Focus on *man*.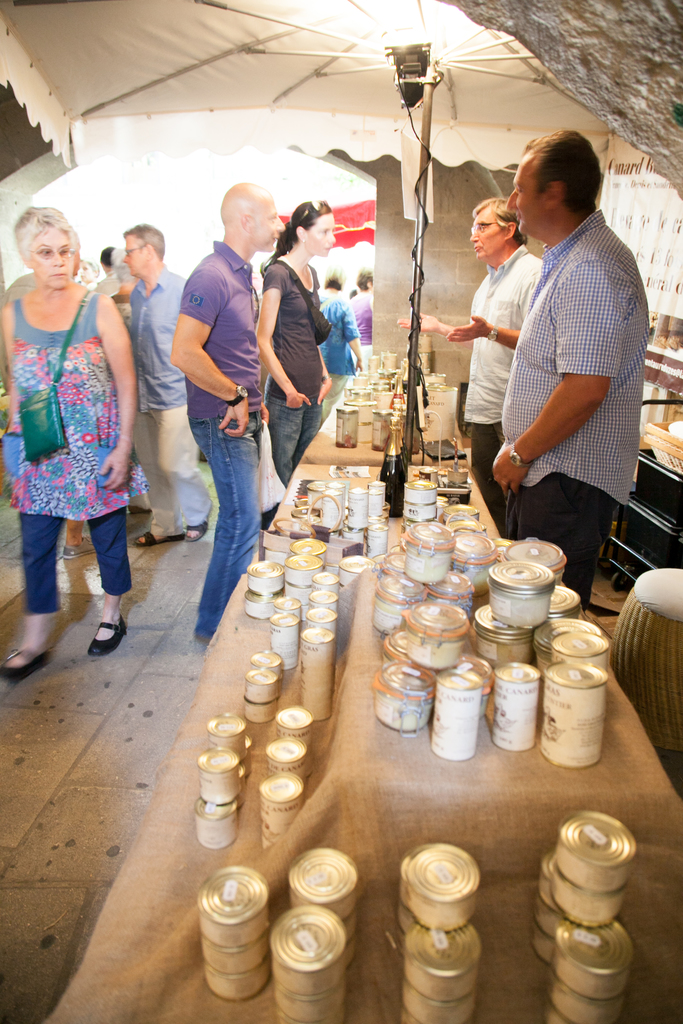
Focused at x1=393, y1=198, x2=544, y2=504.
